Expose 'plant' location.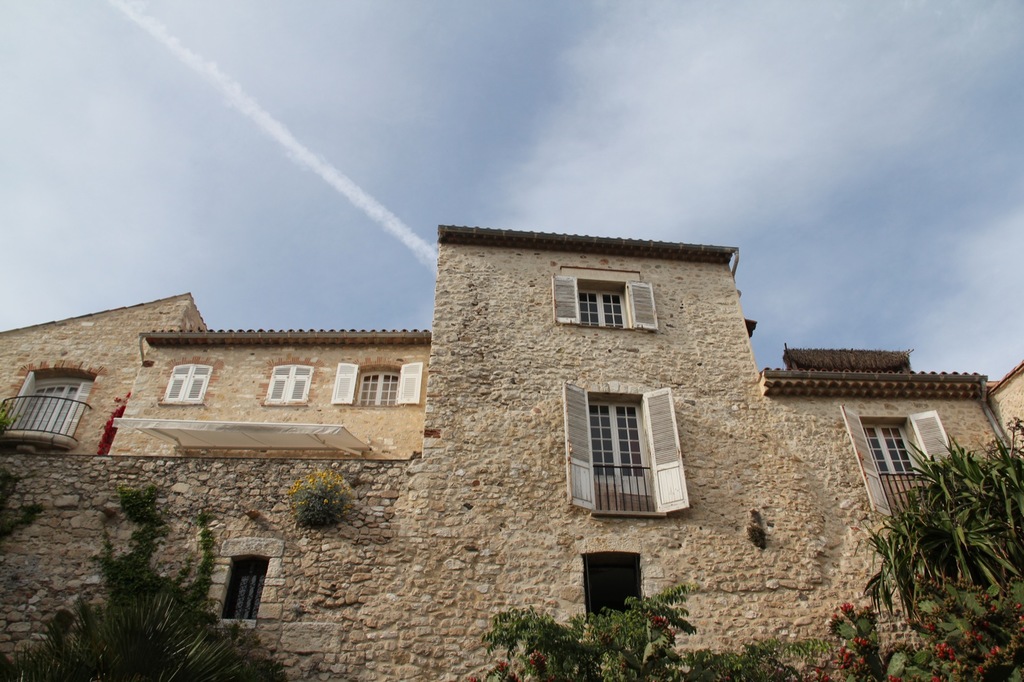
Exposed at detection(0, 399, 28, 434).
